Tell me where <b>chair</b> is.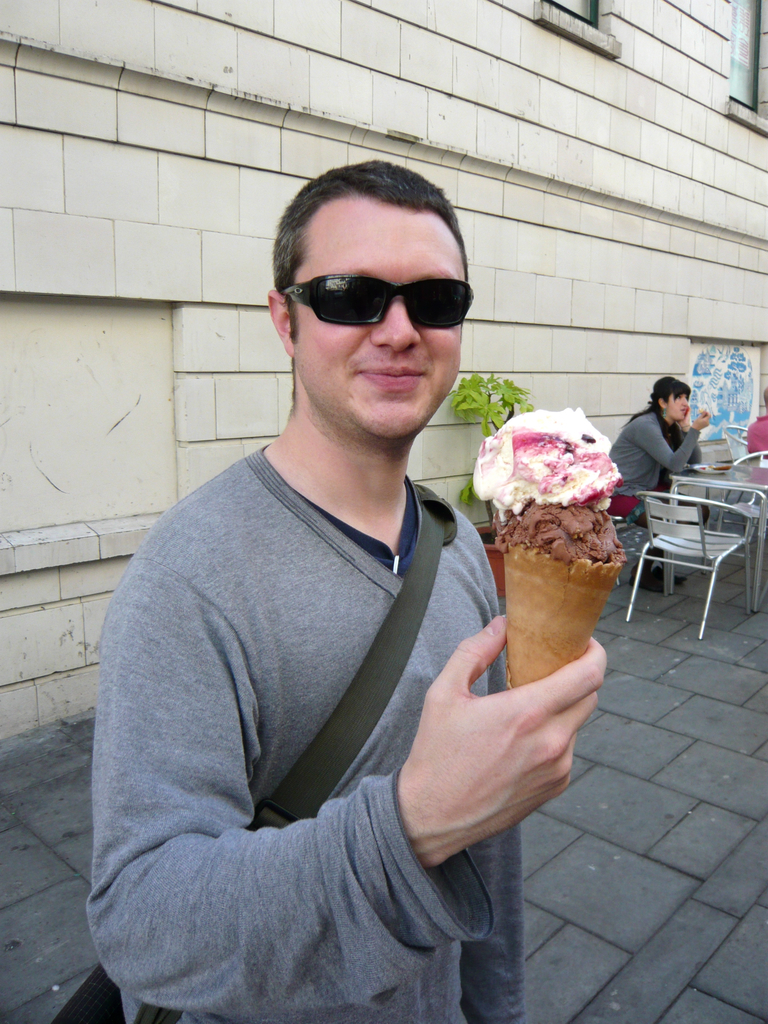
<b>chair</b> is at 701:454:767:588.
